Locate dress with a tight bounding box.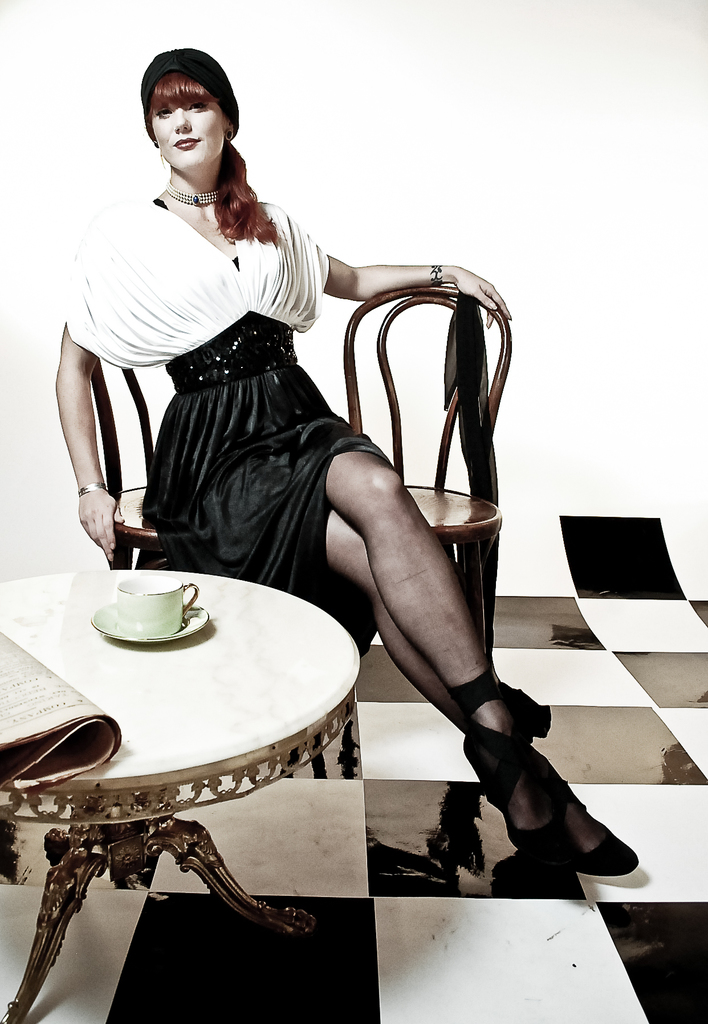
region(33, 187, 370, 660).
